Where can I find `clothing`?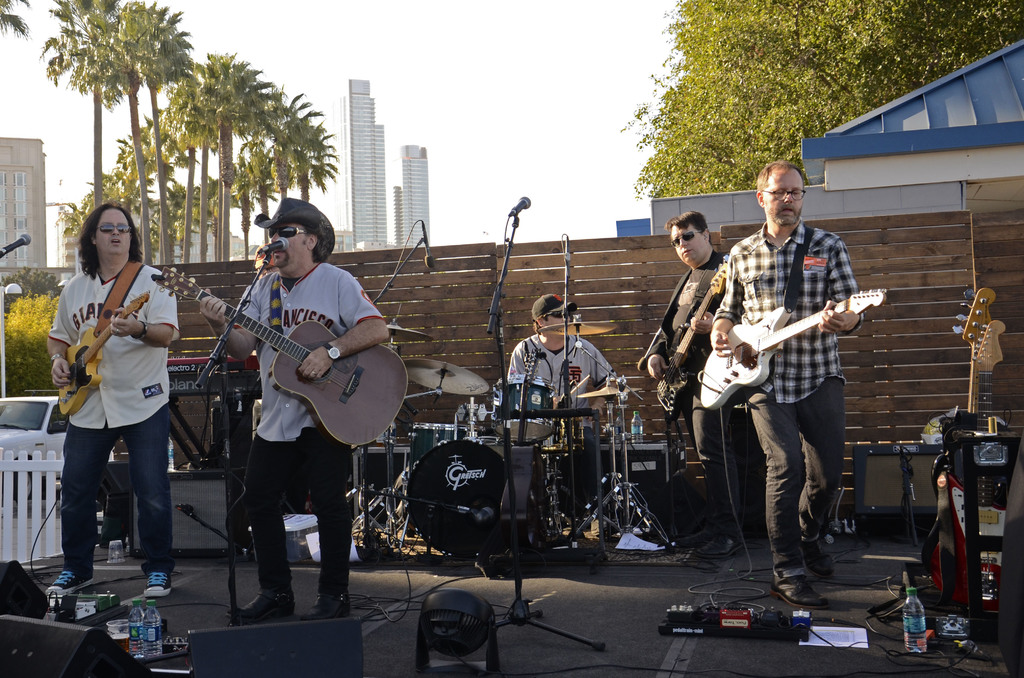
You can find it at locate(38, 257, 186, 579).
